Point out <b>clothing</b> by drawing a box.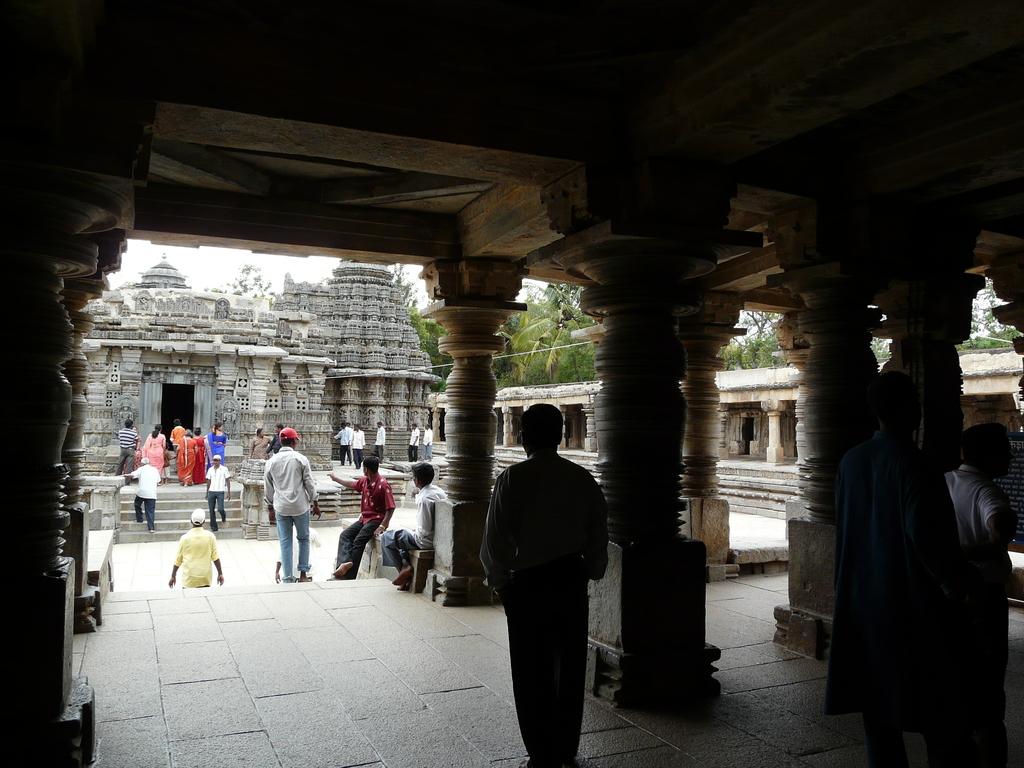
x1=350, y1=425, x2=369, y2=463.
